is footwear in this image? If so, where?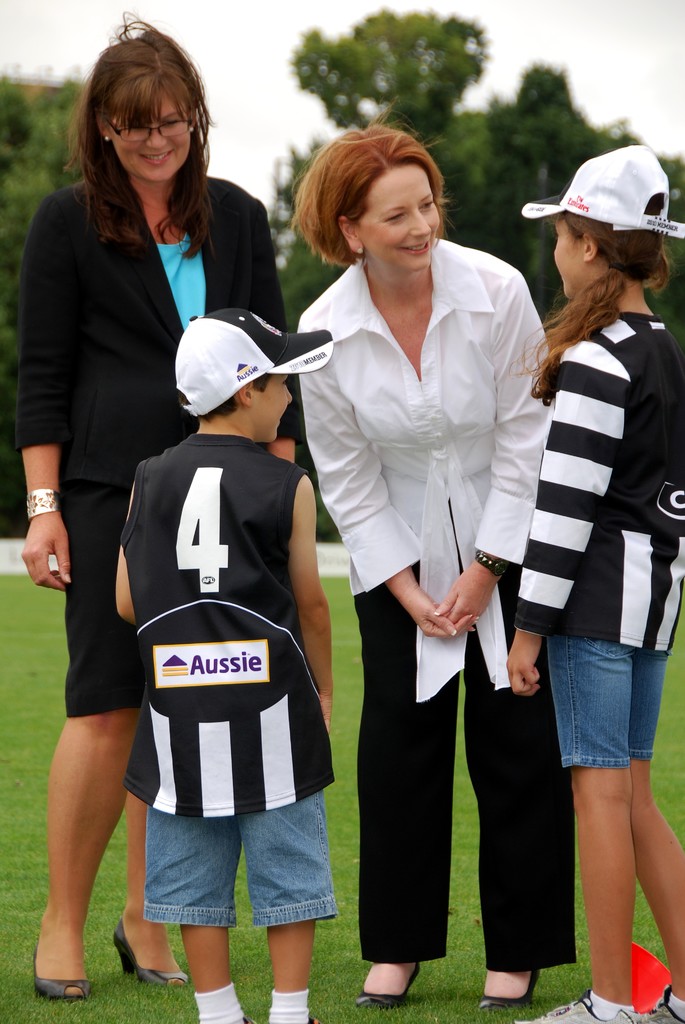
Yes, at [517, 993, 638, 1023].
